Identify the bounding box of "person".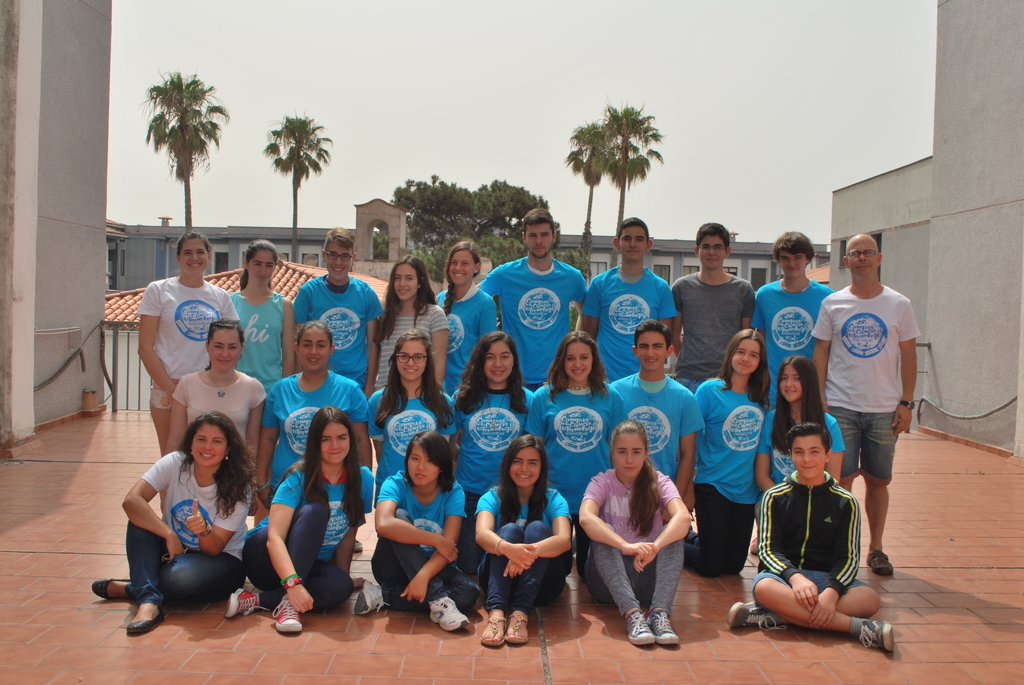
[134, 230, 240, 519].
